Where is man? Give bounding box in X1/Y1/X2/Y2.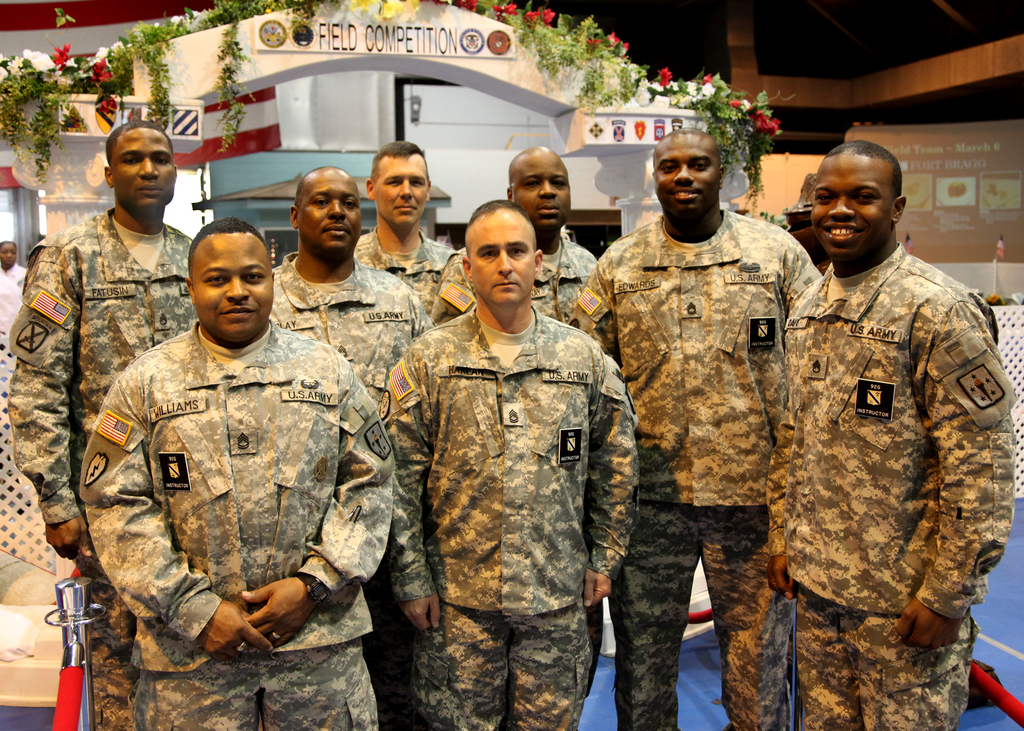
11/118/200/728.
